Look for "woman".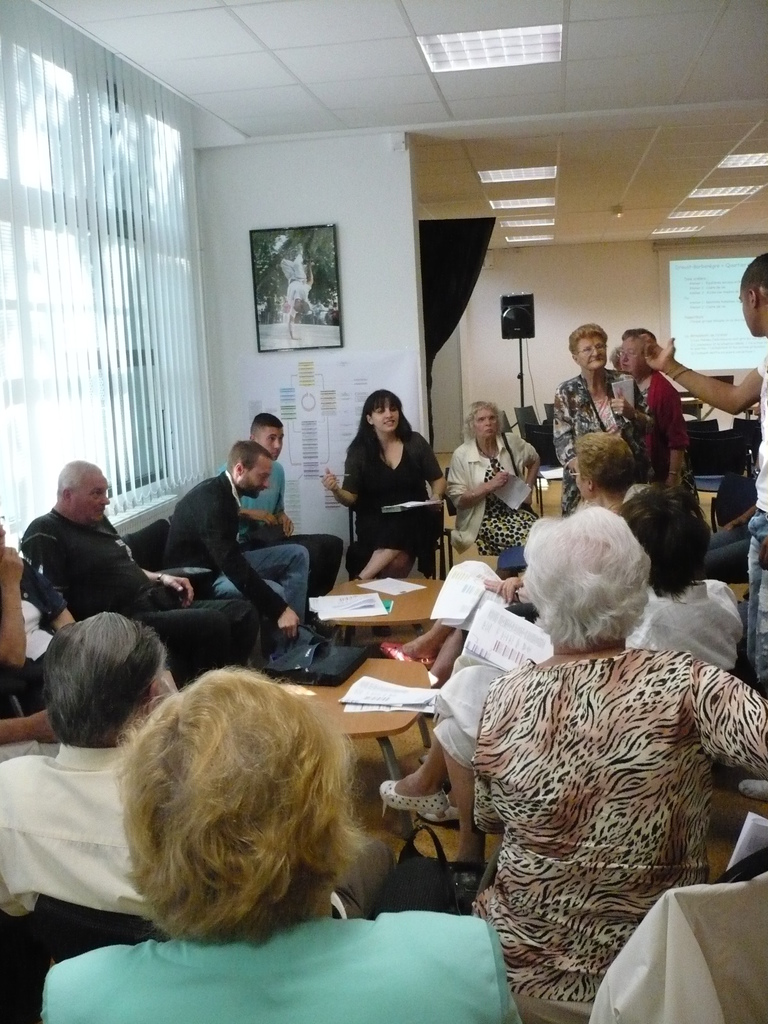
Found: detection(333, 372, 448, 579).
